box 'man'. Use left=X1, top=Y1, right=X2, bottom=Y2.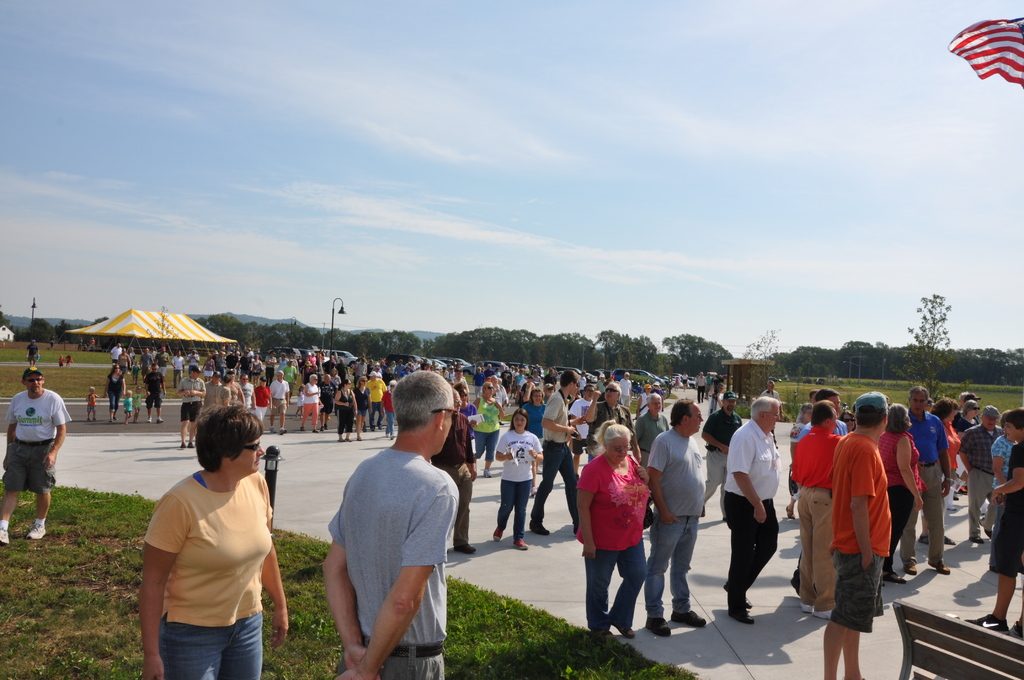
left=959, top=407, right=1001, bottom=545.
